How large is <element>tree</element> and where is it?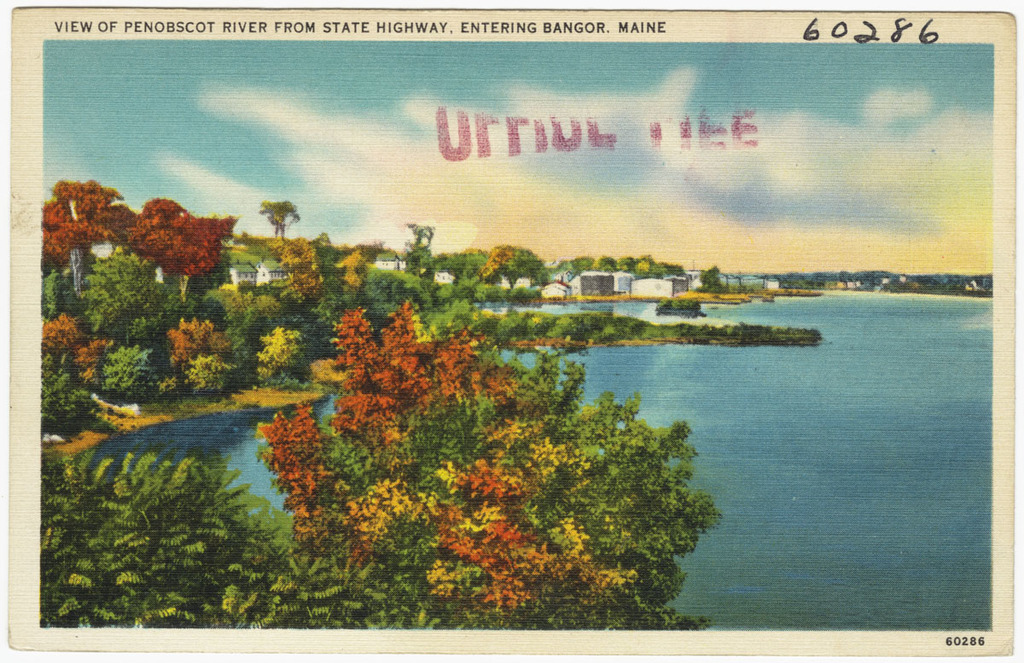
Bounding box: select_region(40, 445, 305, 628).
